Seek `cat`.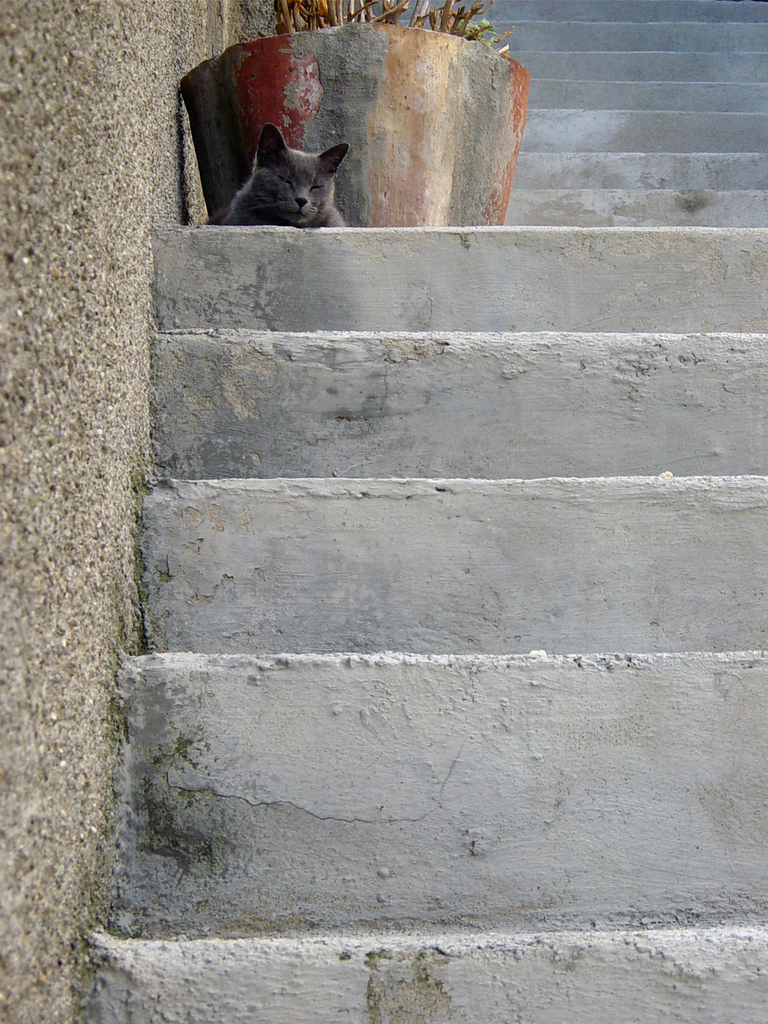
{"left": 218, "top": 119, "right": 356, "bottom": 223}.
